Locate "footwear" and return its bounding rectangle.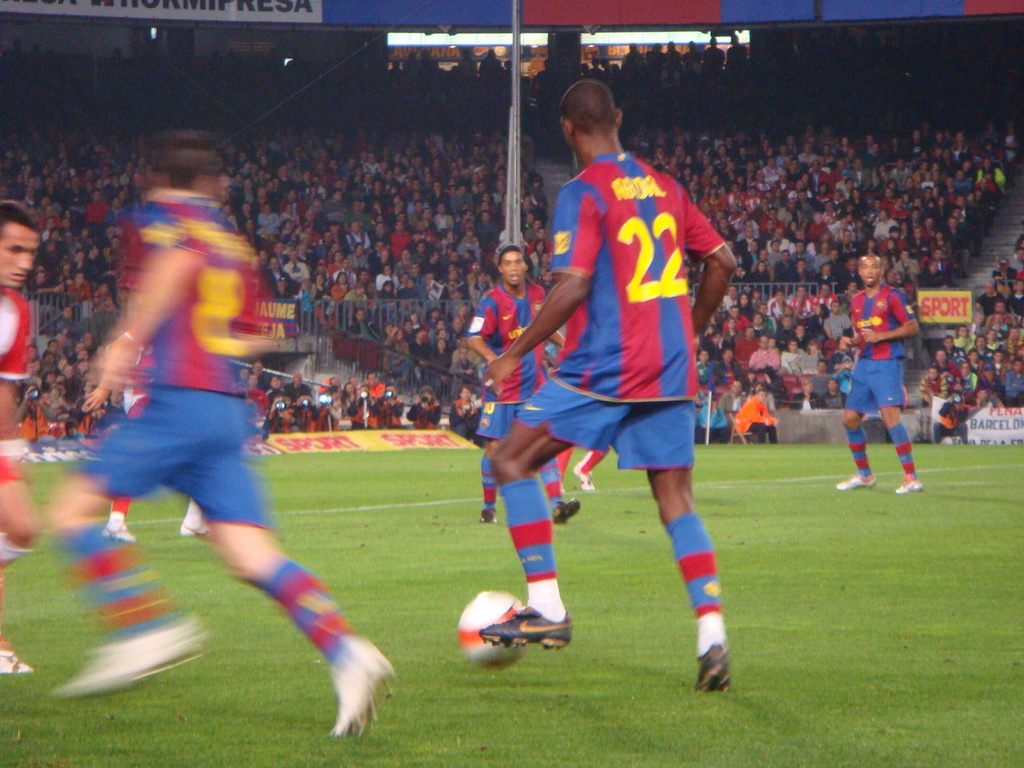
locate(552, 497, 577, 521).
